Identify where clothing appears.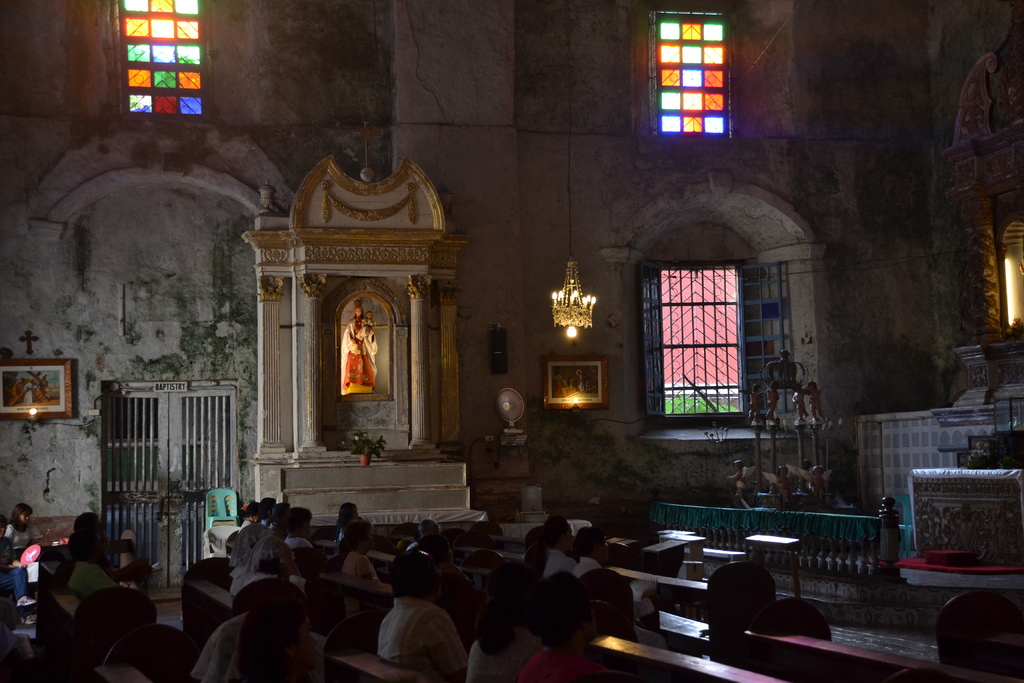
Appears at (left=354, top=575, right=472, bottom=682).
